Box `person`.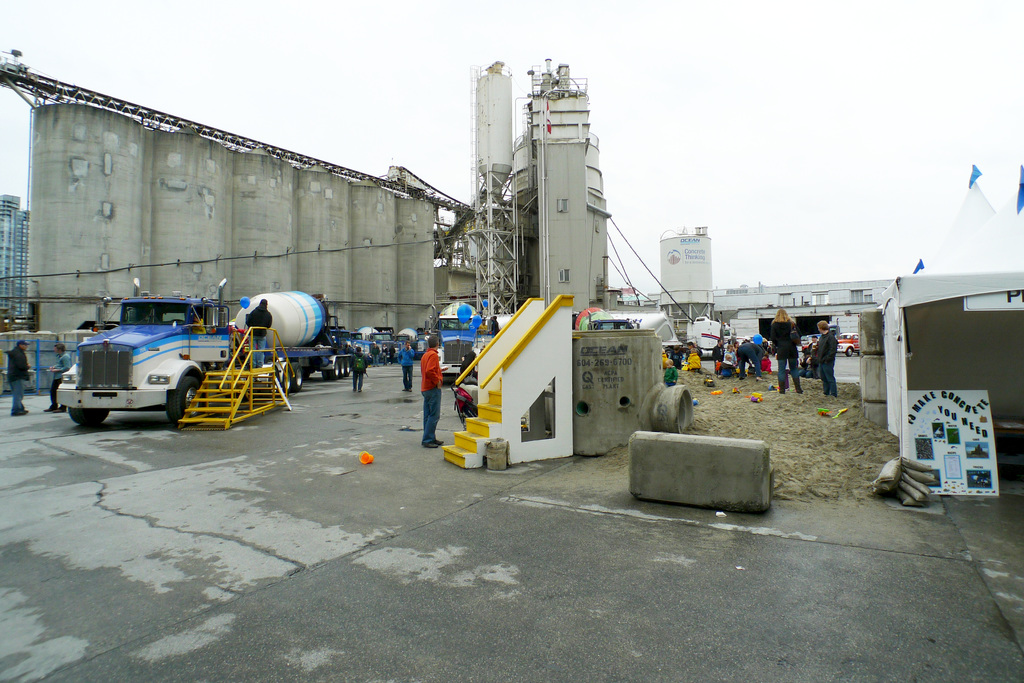
region(389, 337, 412, 391).
